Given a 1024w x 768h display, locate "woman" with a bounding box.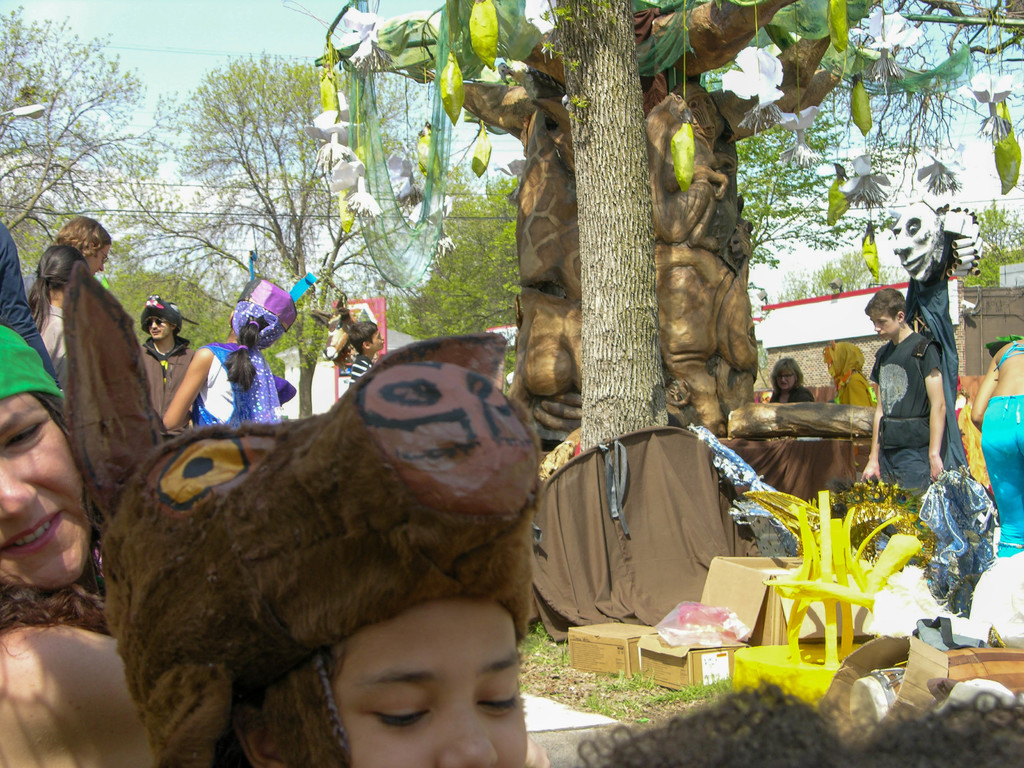
Located: 62 260 544 767.
